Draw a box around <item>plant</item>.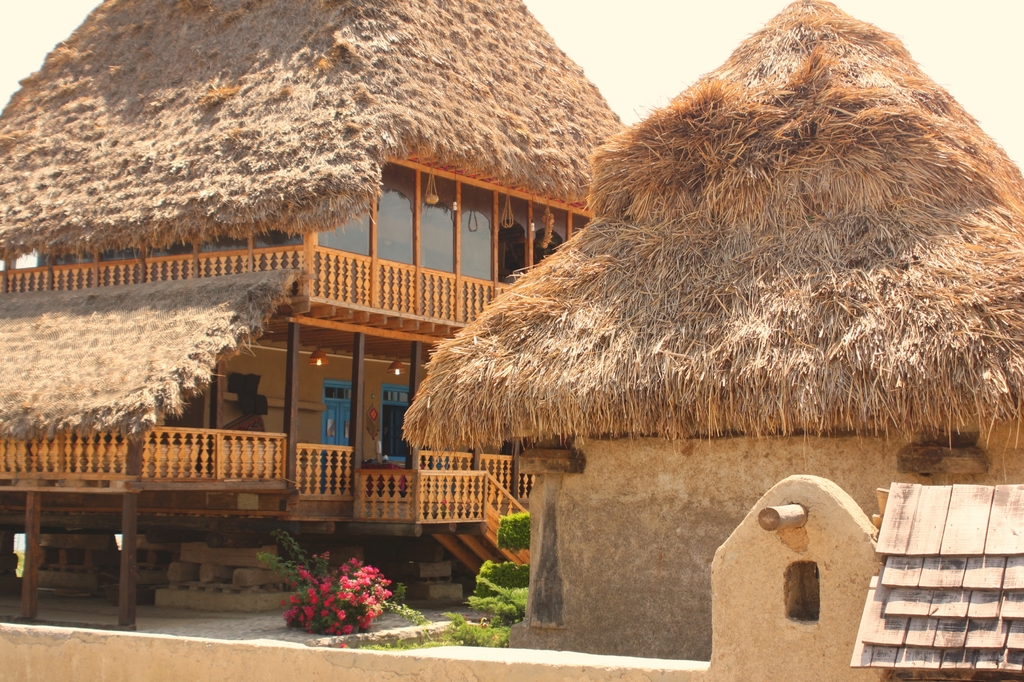
crop(461, 555, 529, 626).
